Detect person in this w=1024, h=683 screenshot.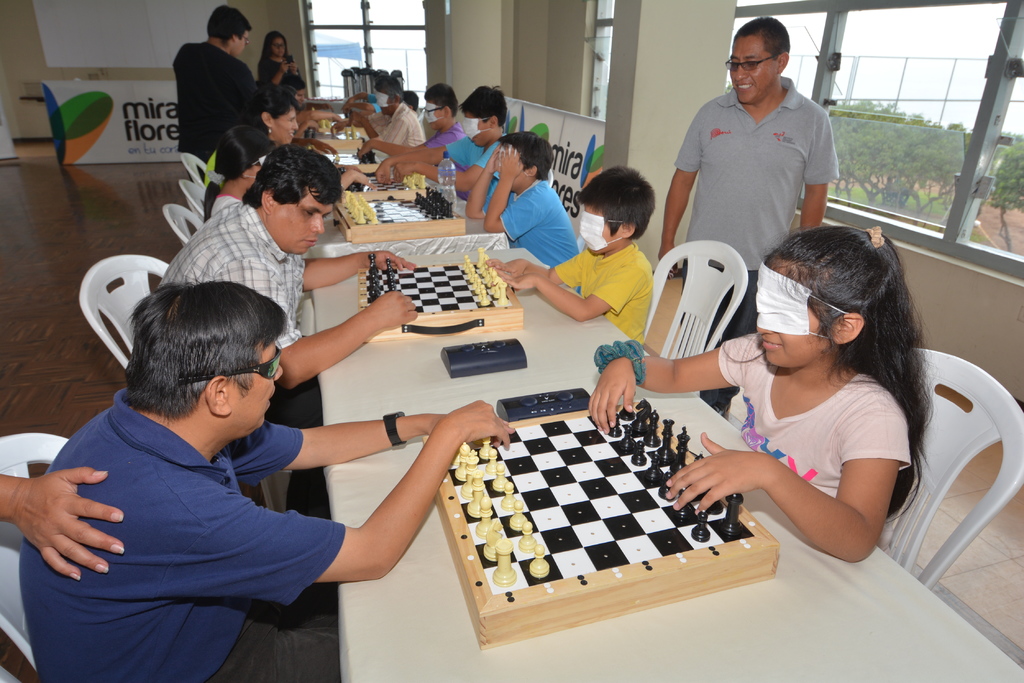
Detection: x1=251, y1=86, x2=371, y2=192.
